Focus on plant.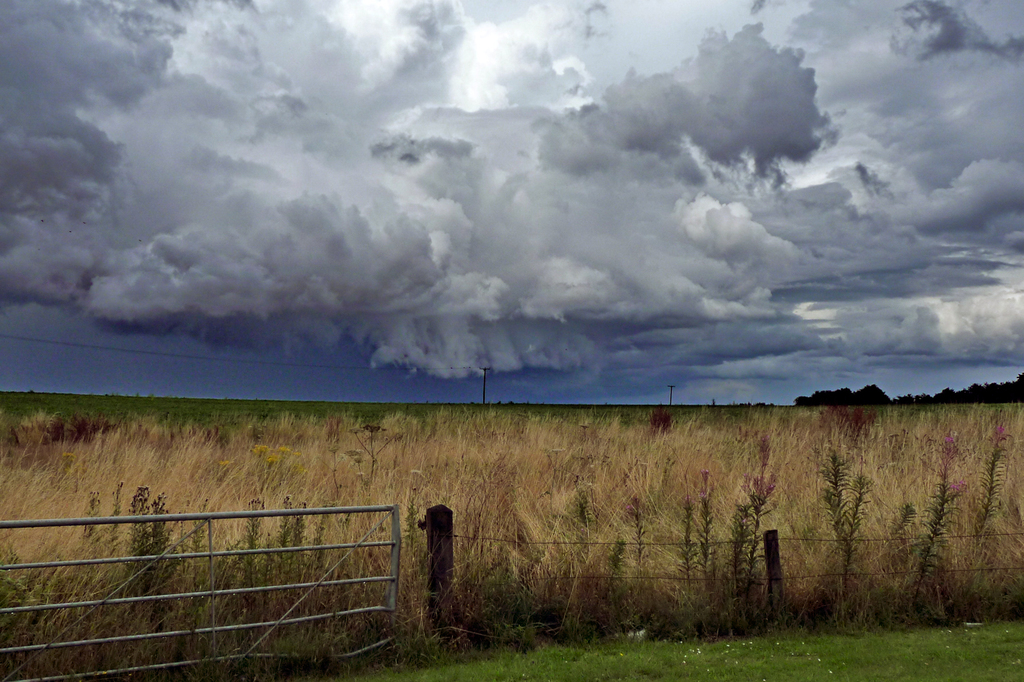
Focused at 979/421/1012/539.
